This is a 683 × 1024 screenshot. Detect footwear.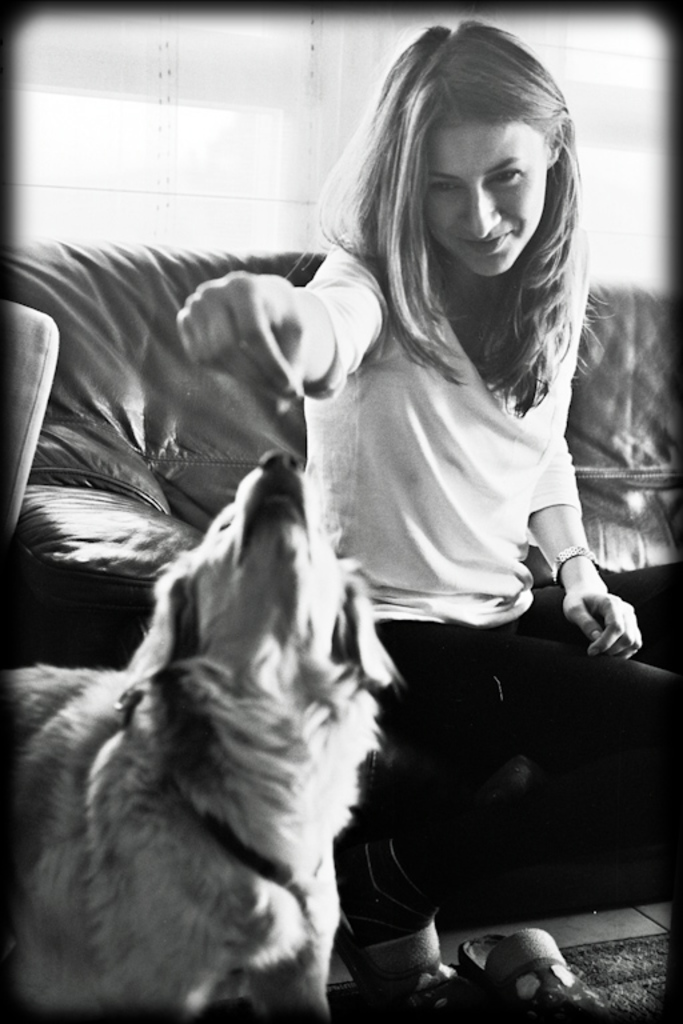
region(459, 932, 603, 1019).
